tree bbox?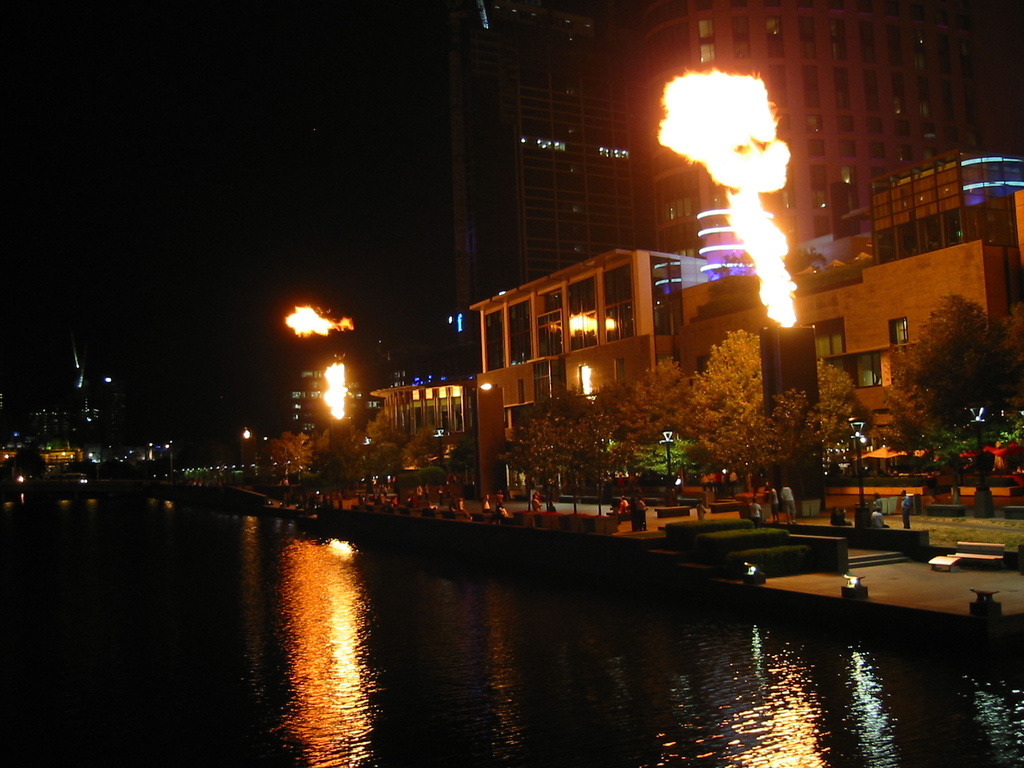
x1=362 y1=404 x2=402 y2=447
